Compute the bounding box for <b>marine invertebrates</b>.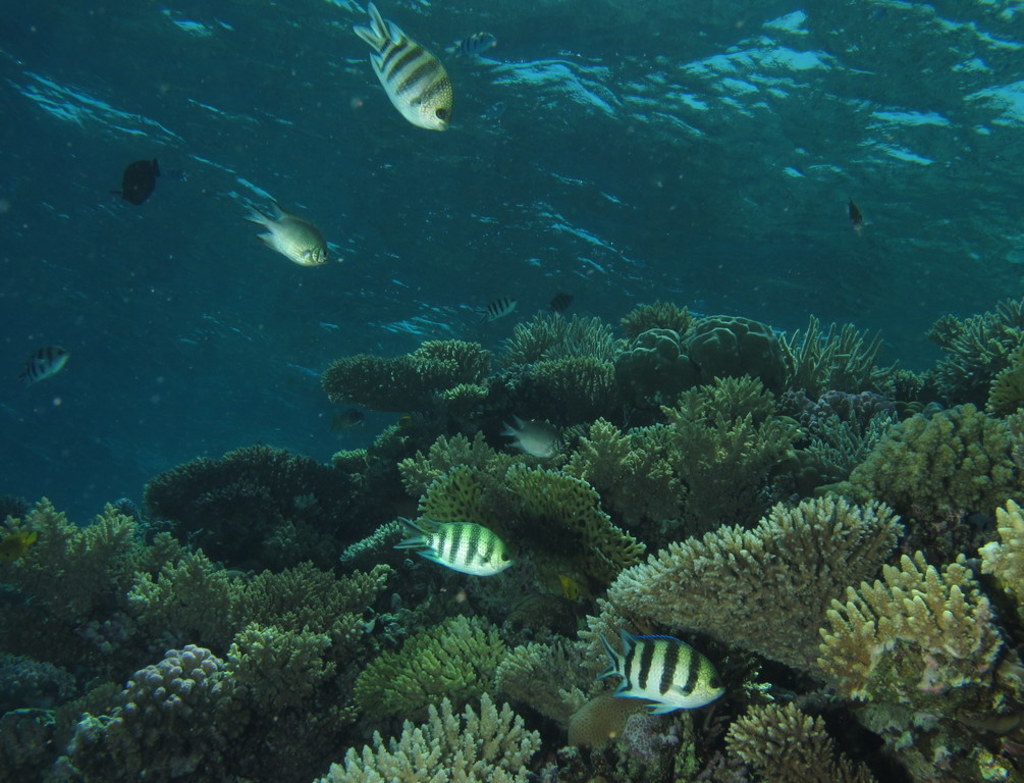
rect(238, 193, 325, 277).
